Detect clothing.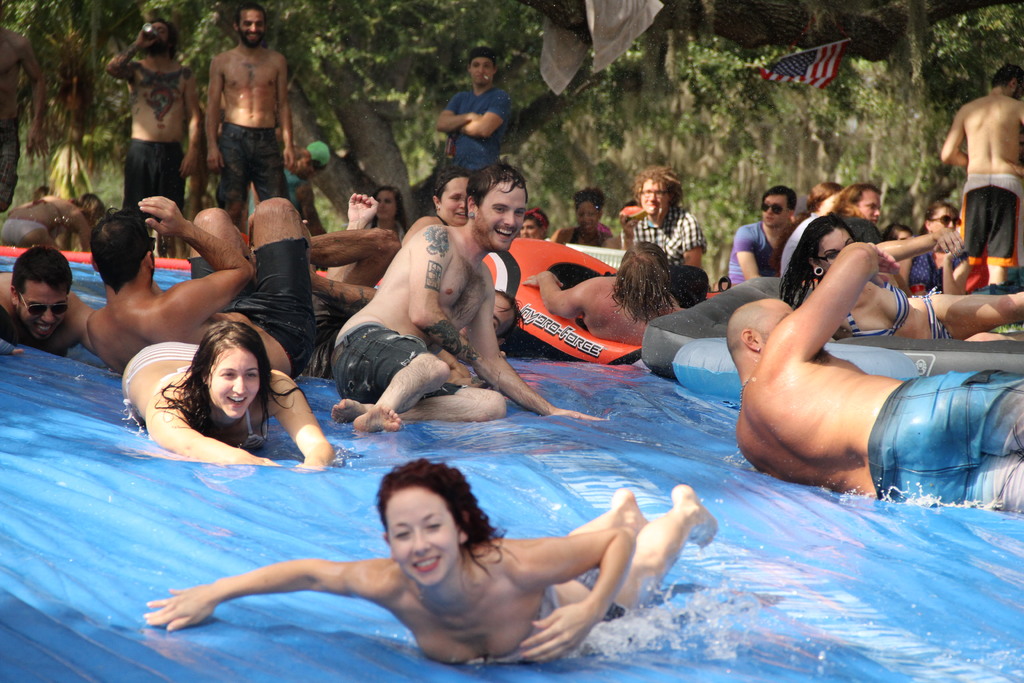
Detected at [329,318,465,402].
